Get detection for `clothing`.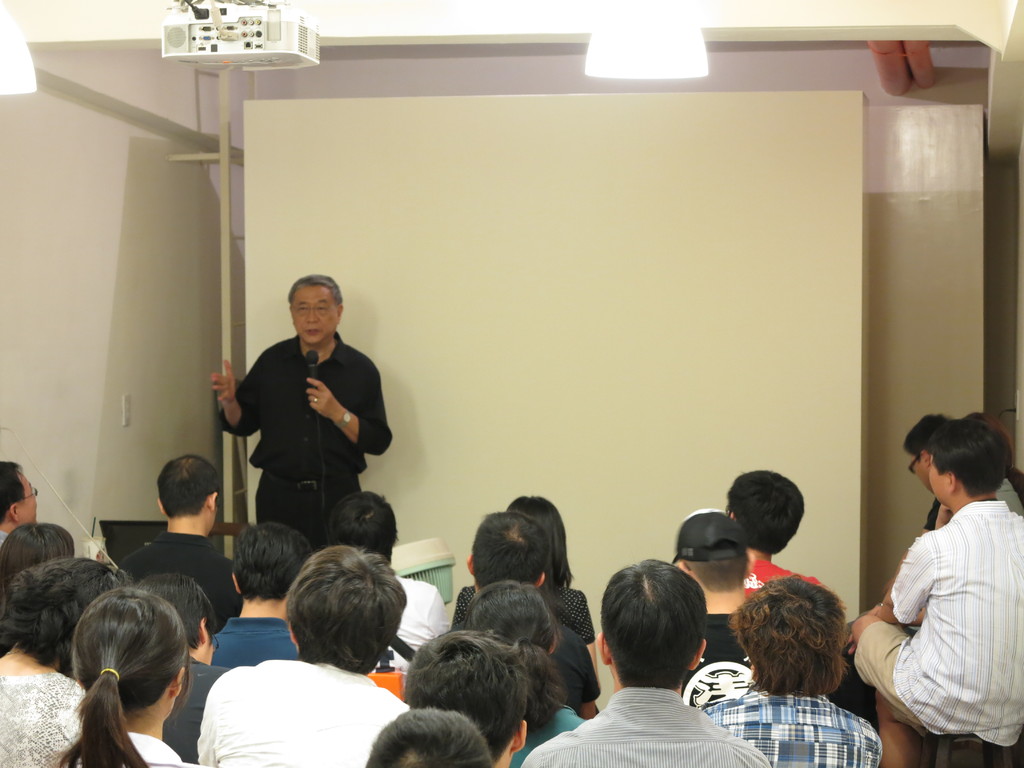
Detection: [left=712, top=687, right=883, bottom=767].
